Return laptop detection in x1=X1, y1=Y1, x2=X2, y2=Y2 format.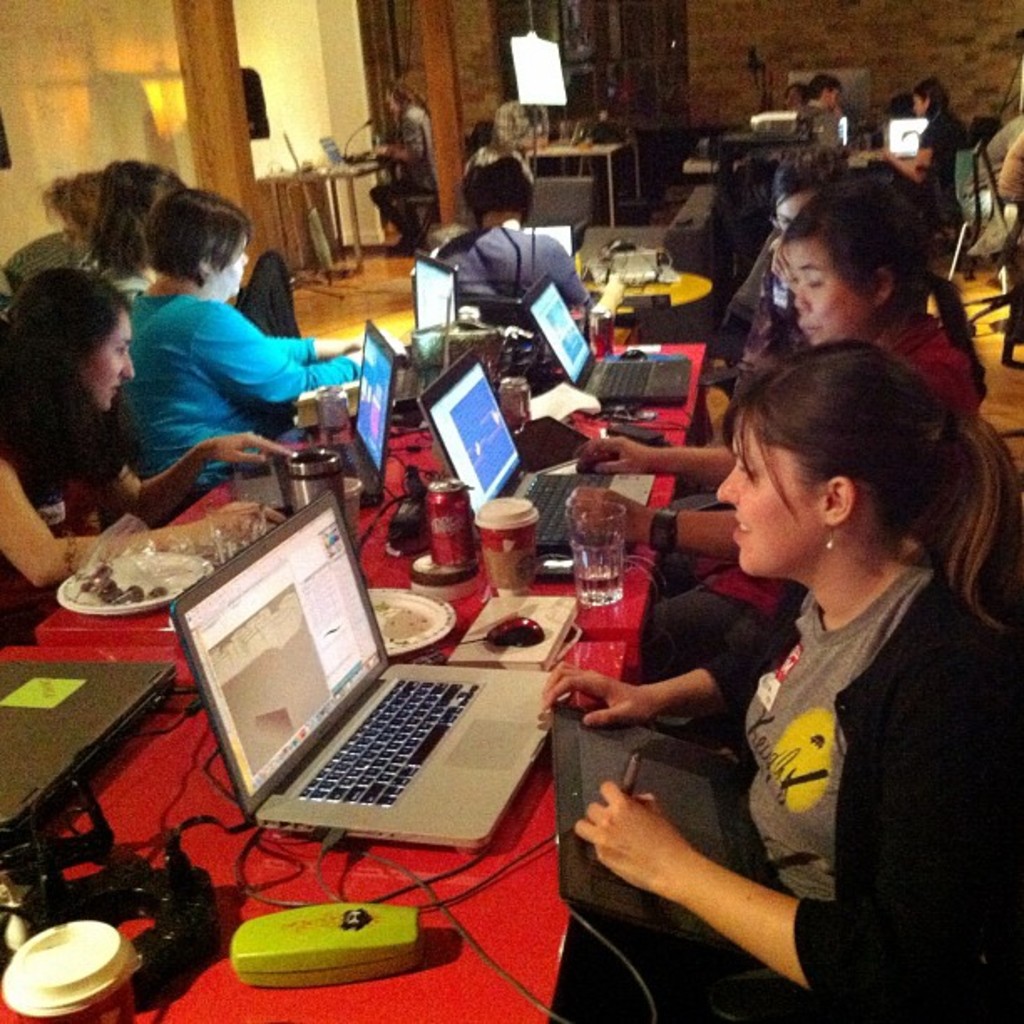
x1=0, y1=658, x2=176, y2=832.
